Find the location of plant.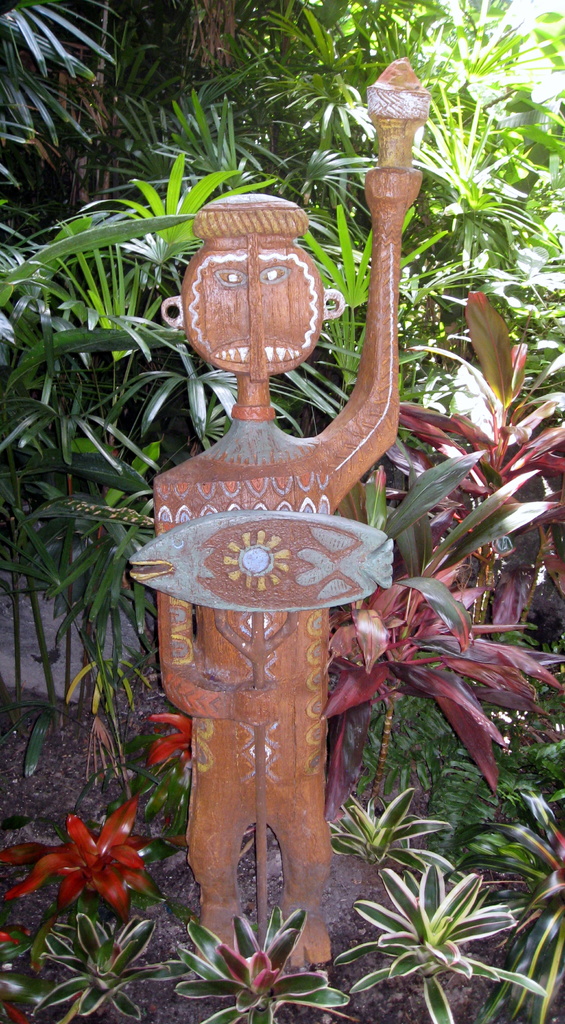
Location: 172,905,362,1023.
